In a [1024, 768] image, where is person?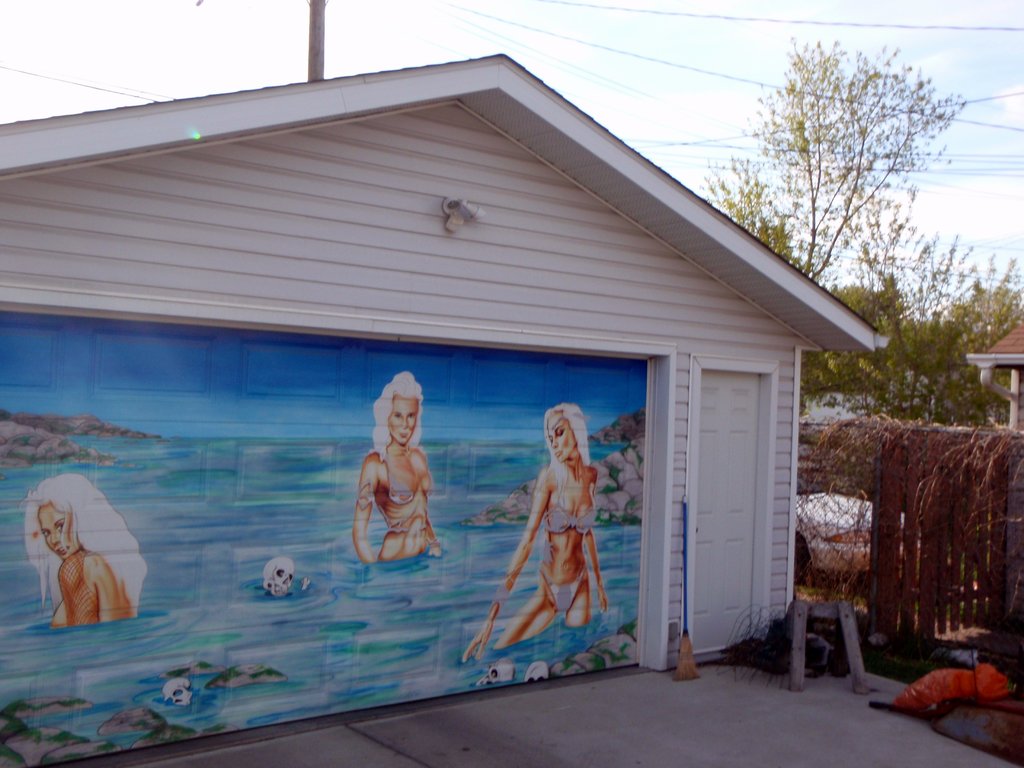
<bbox>461, 404, 605, 664</bbox>.
